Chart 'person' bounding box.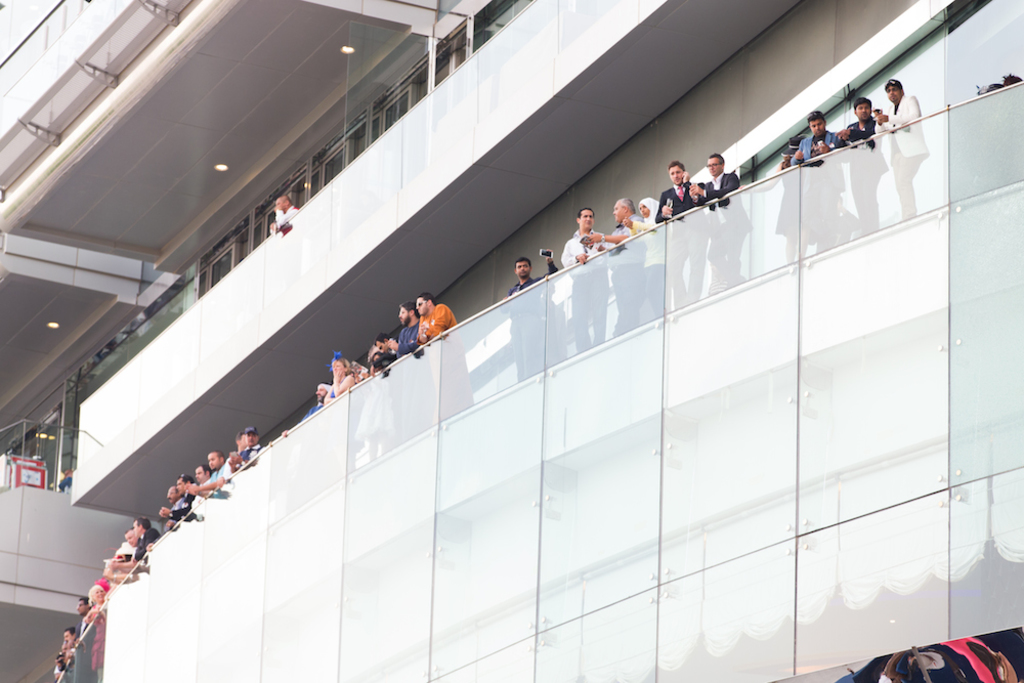
Charted: x1=748 y1=140 x2=808 y2=263.
